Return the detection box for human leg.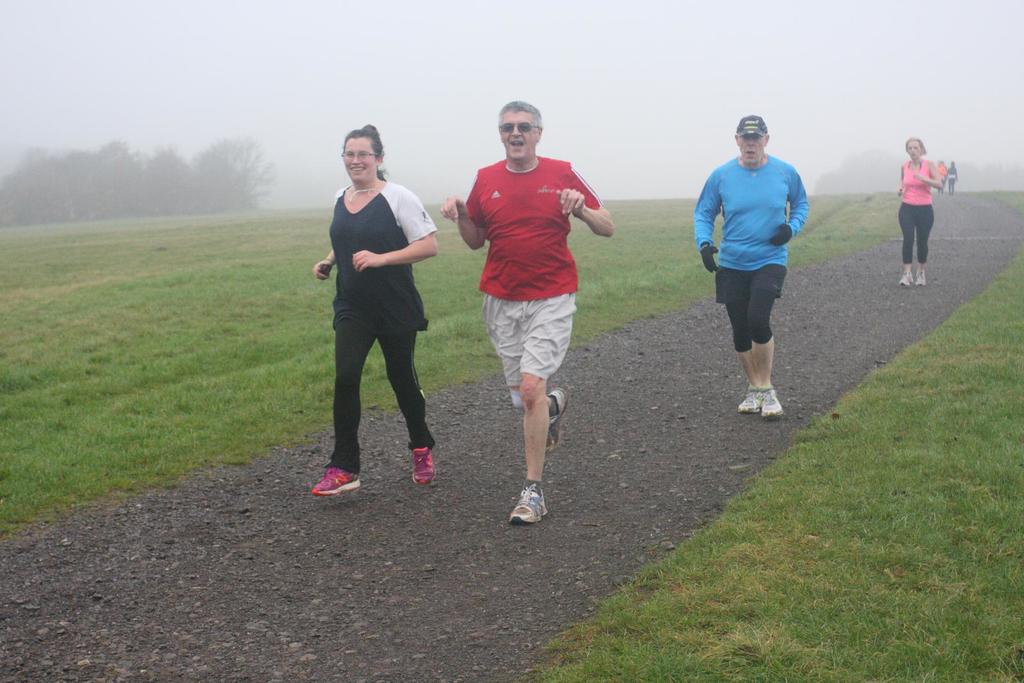
(x1=751, y1=263, x2=785, y2=417).
